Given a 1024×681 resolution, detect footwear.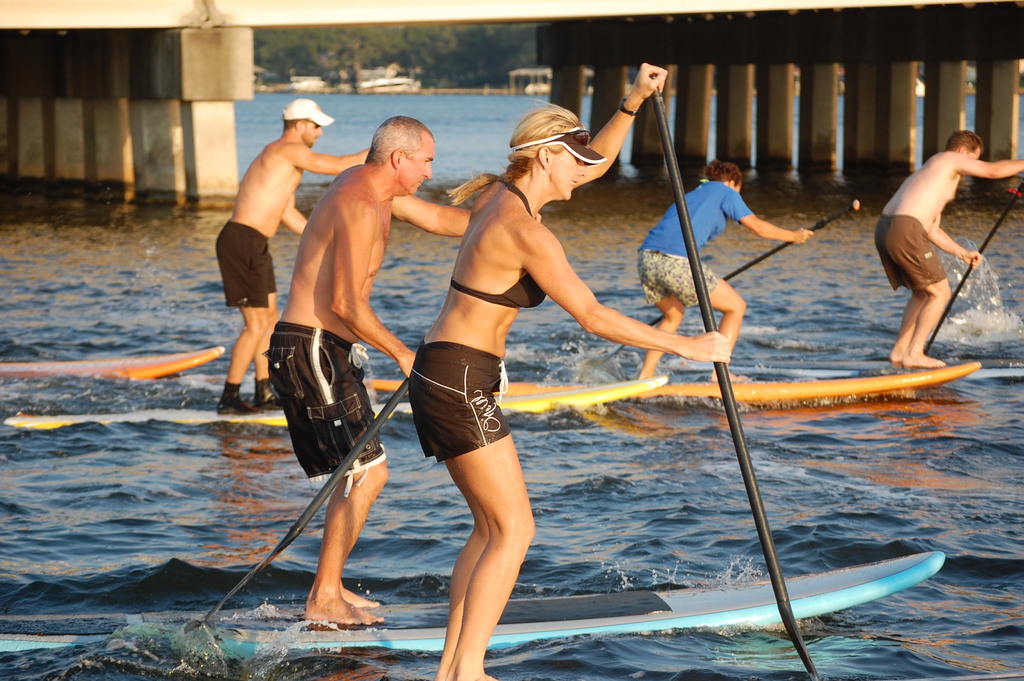
255,375,292,414.
